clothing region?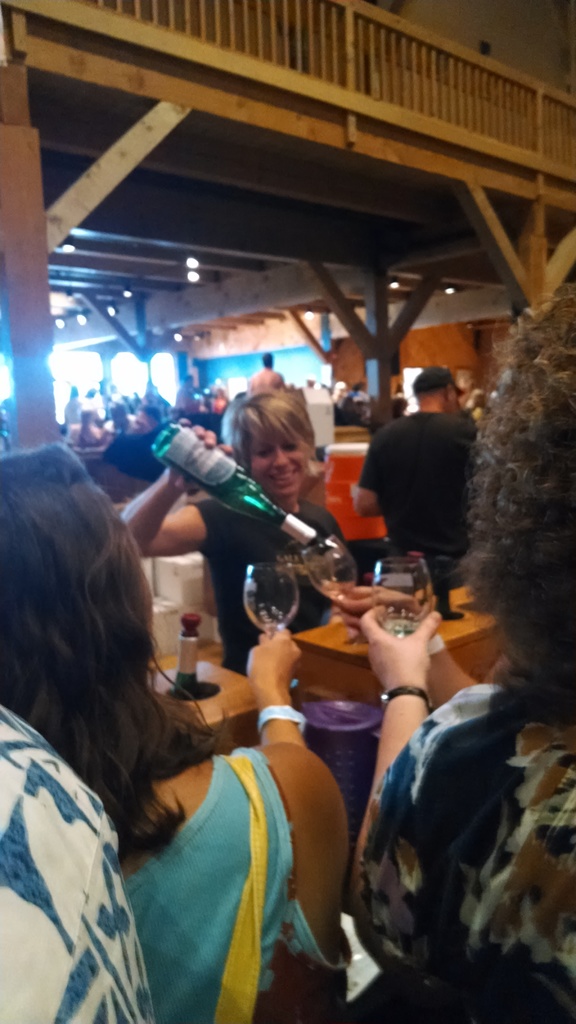
l=257, t=366, r=282, b=392
